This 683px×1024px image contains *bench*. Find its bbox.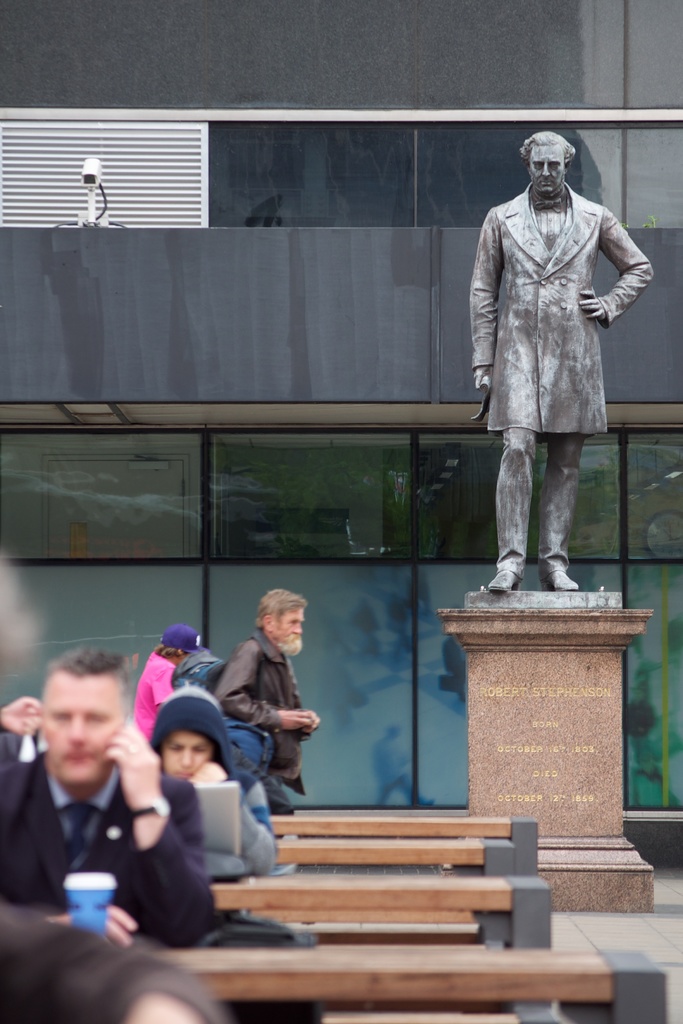
locate(281, 838, 520, 952).
